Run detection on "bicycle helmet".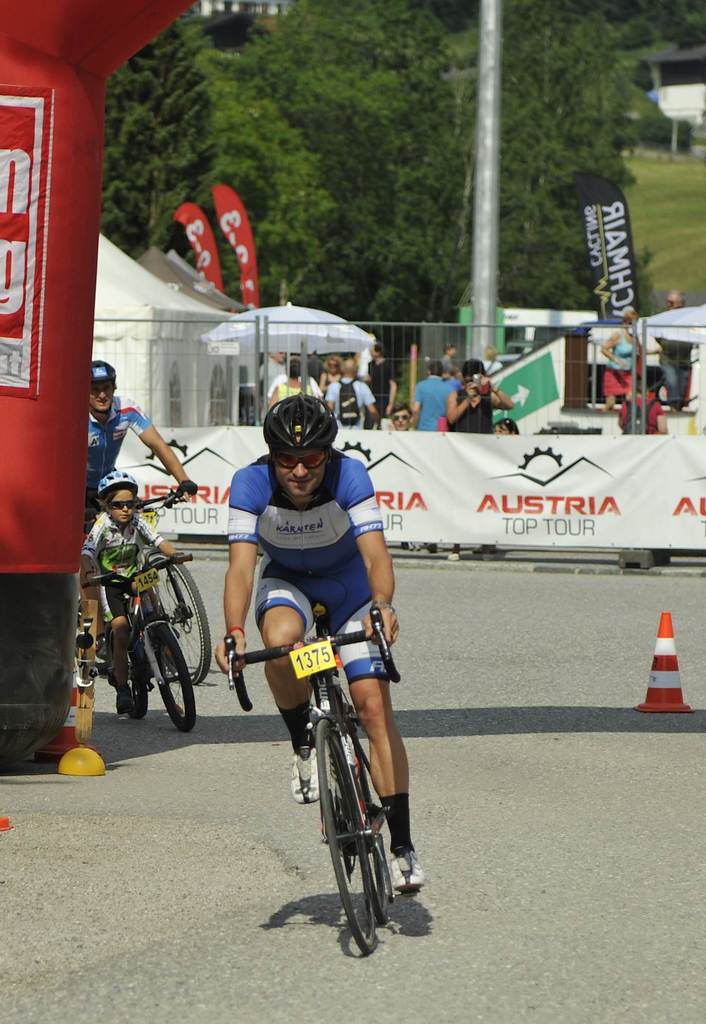
Result: 261:391:345:461.
